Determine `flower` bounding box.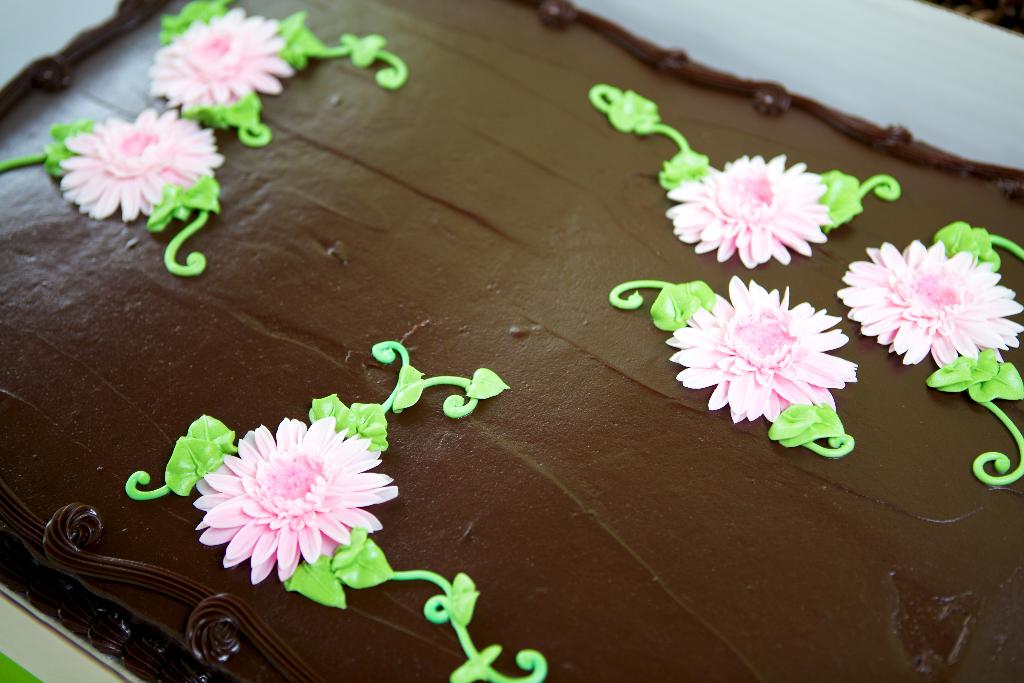
Determined: <region>833, 234, 1023, 369</region>.
